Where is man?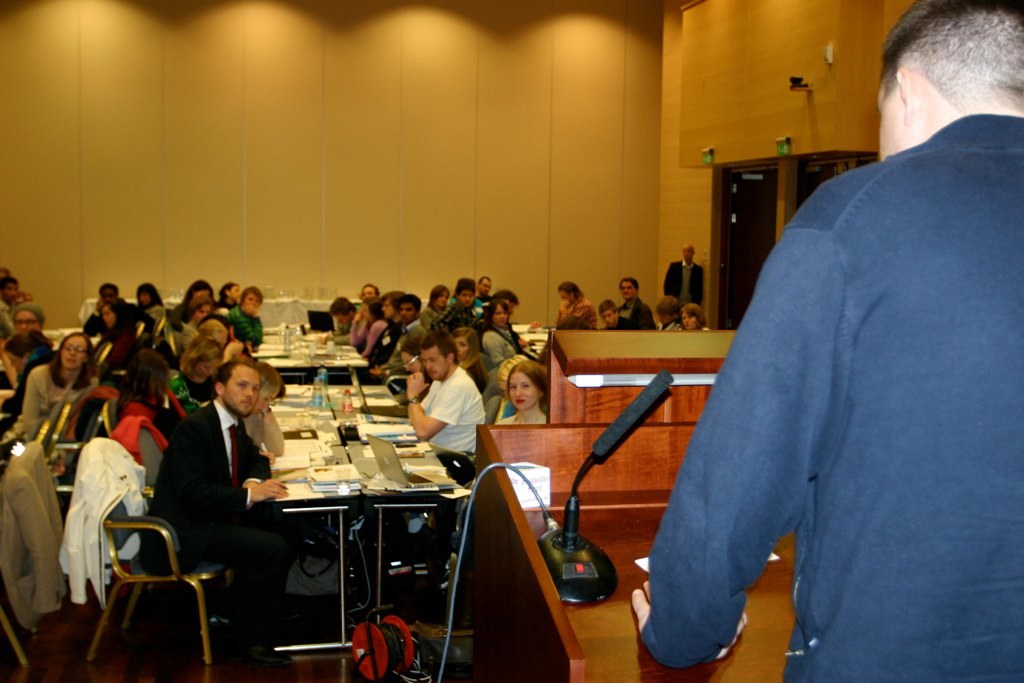
(373,297,424,373).
